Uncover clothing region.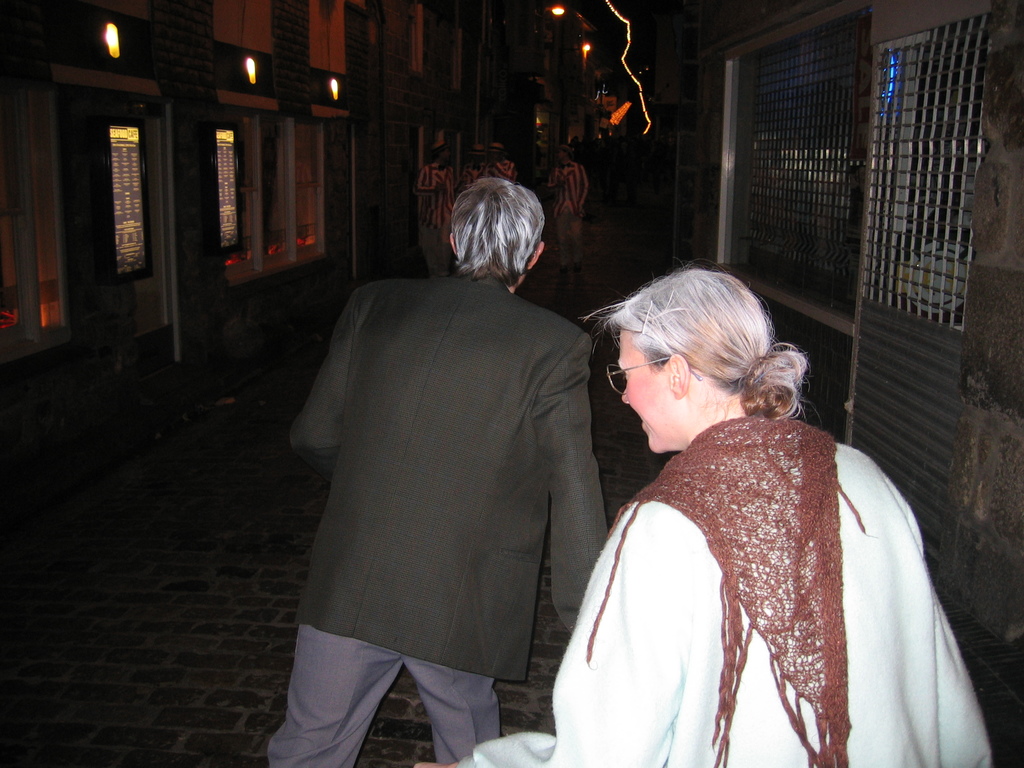
Uncovered: select_region(420, 163, 450, 278).
